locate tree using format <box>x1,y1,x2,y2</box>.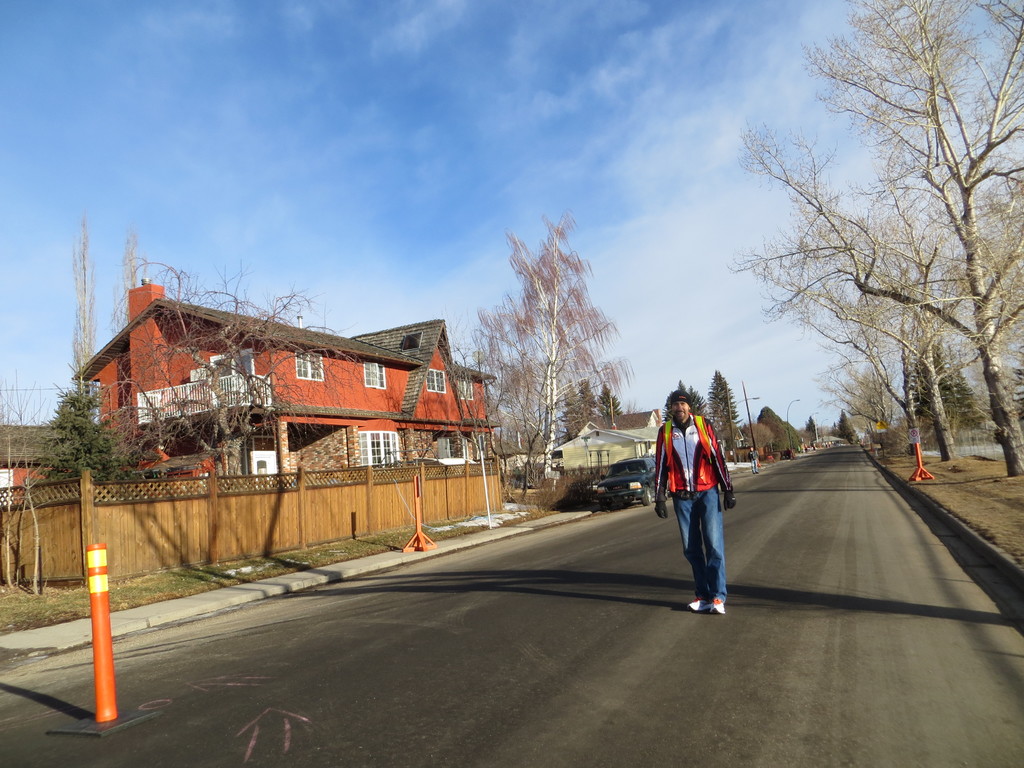
<box>664,378,706,421</box>.
